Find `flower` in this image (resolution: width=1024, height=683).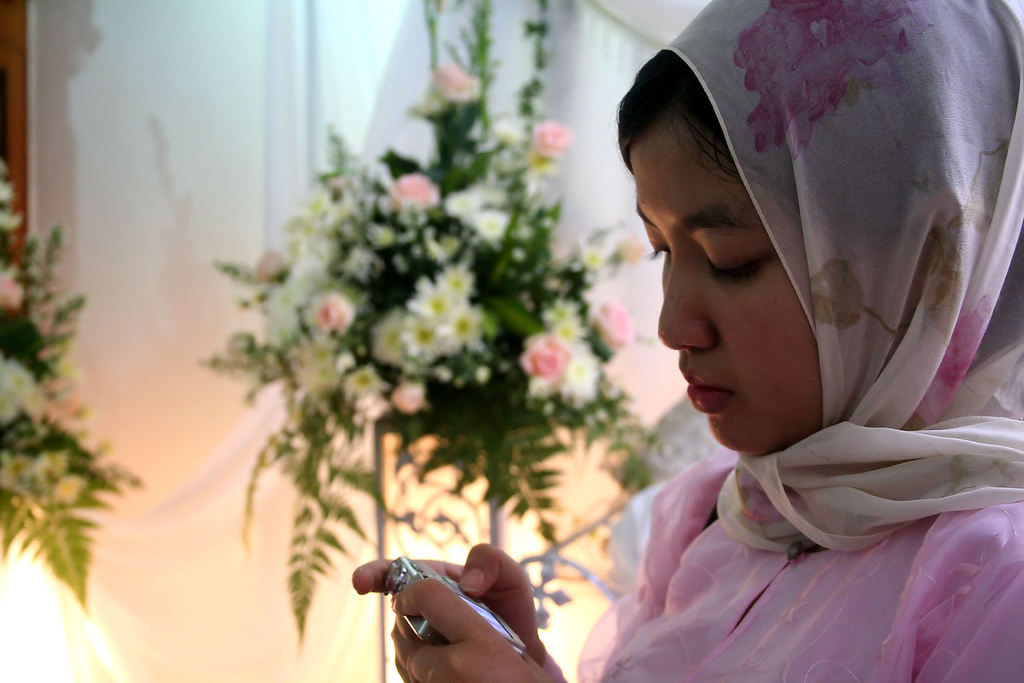
crop(594, 299, 635, 359).
